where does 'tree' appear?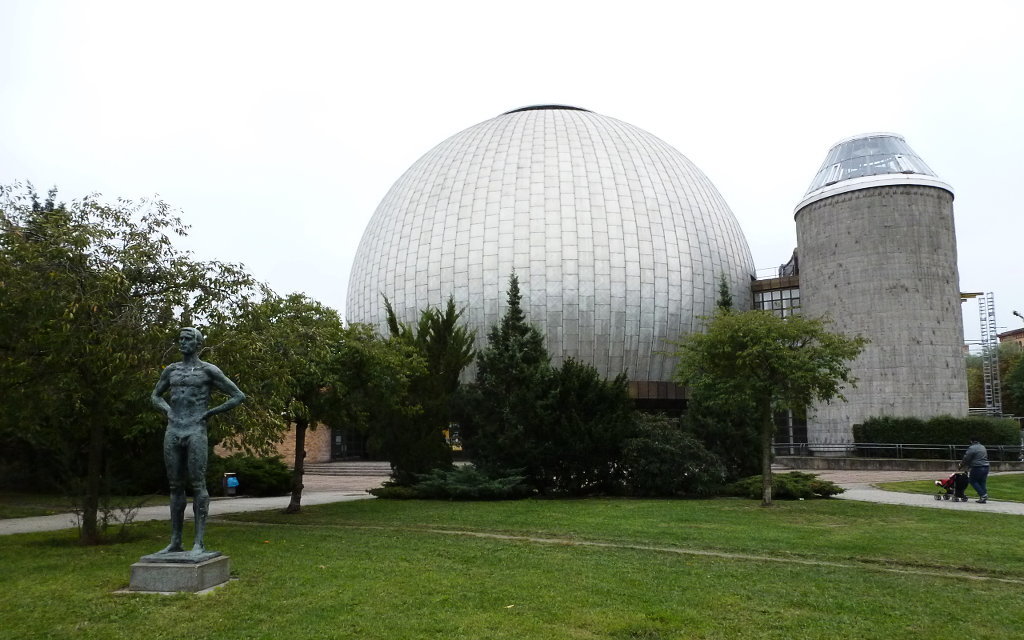
Appears at (x1=462, y1=259, x2=563, y2=481).
